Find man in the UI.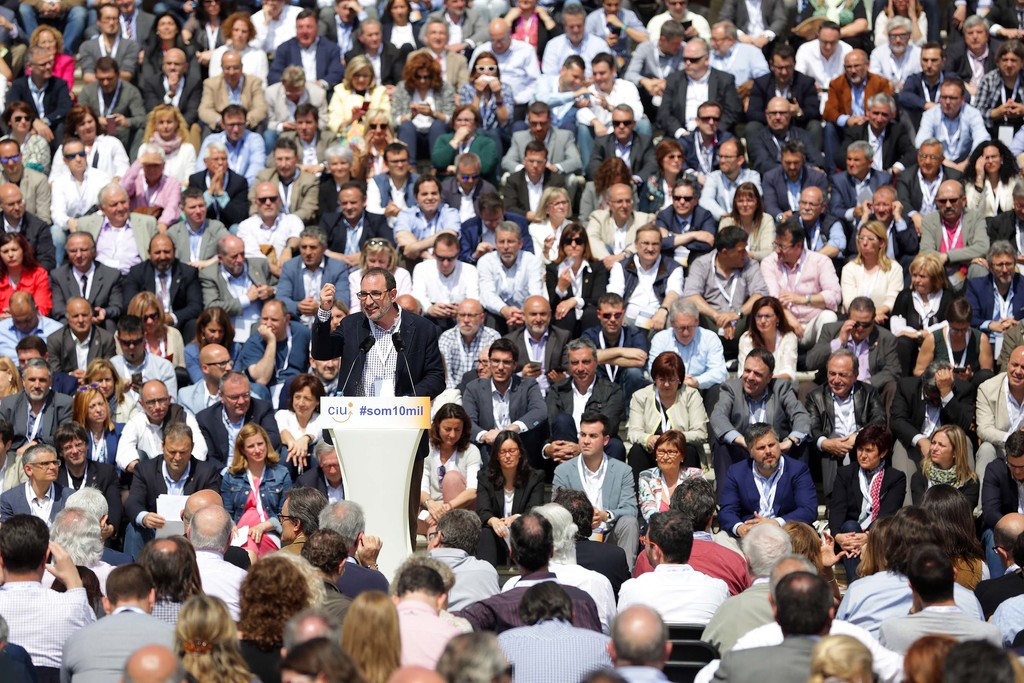
UI element at 814 348 895 480.
